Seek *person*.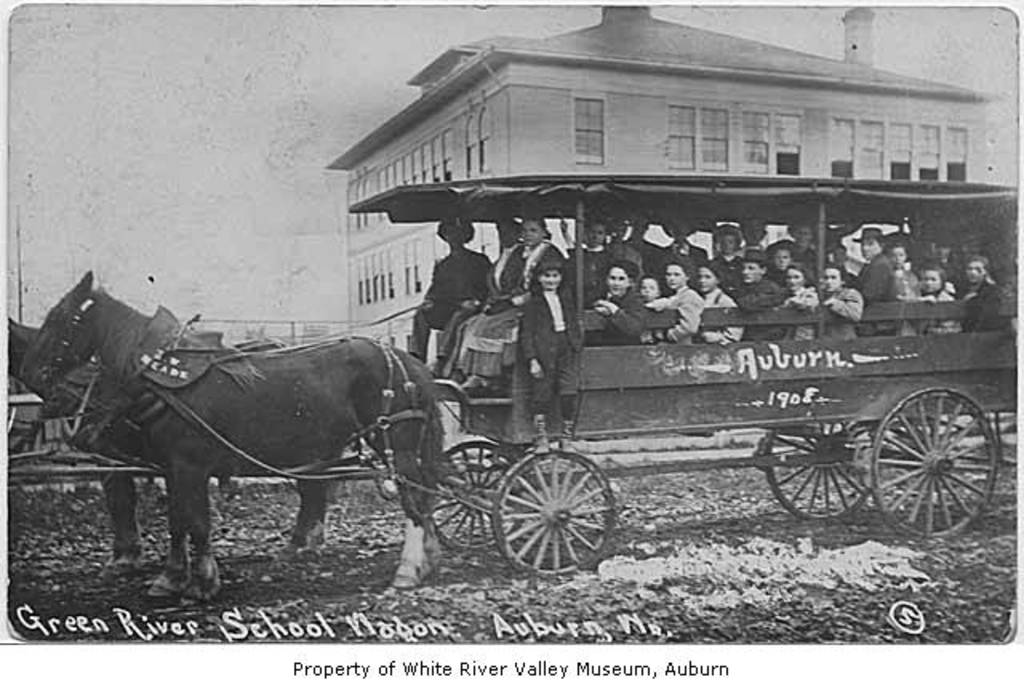
BBox(566, 211, 616, 304).
